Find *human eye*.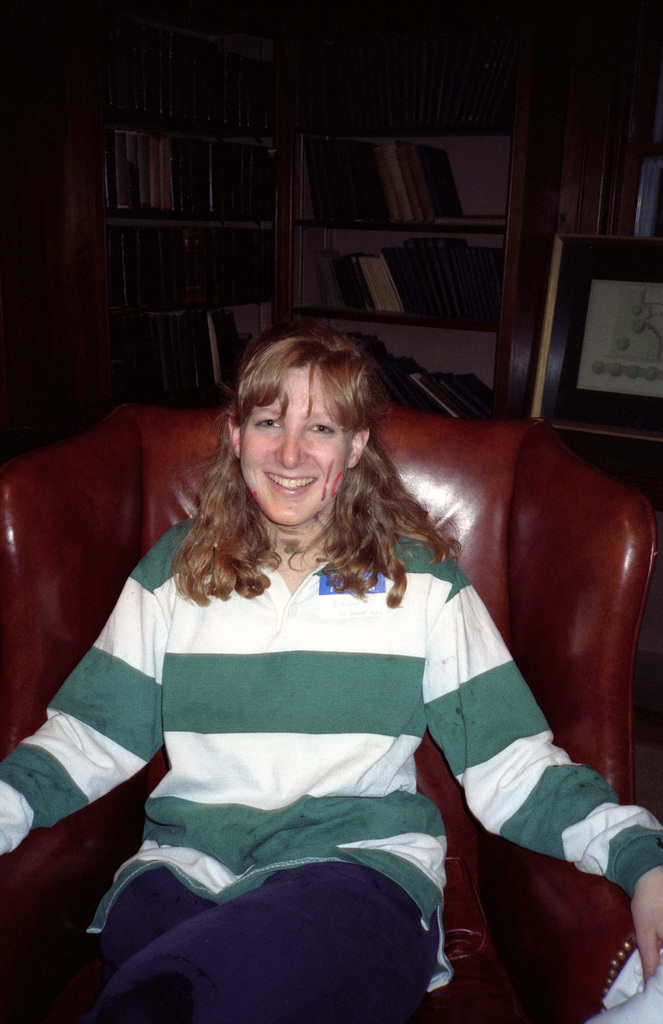
box(250, 413, 285, 436).
